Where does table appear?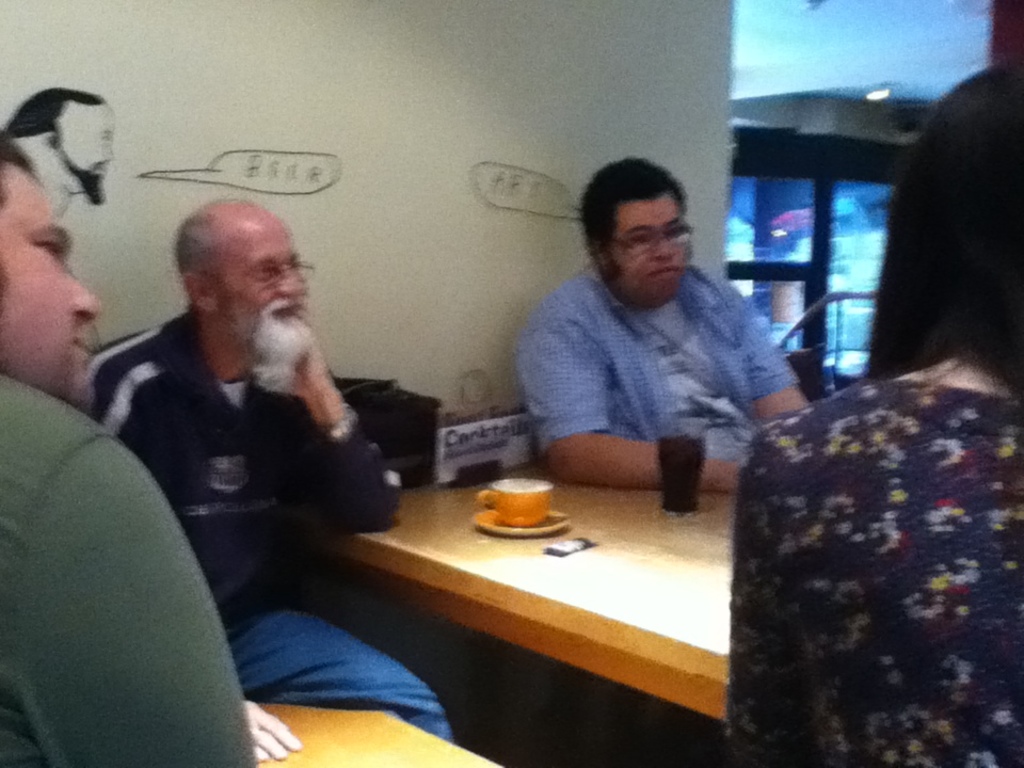
Appears at 365:368:768:726.
